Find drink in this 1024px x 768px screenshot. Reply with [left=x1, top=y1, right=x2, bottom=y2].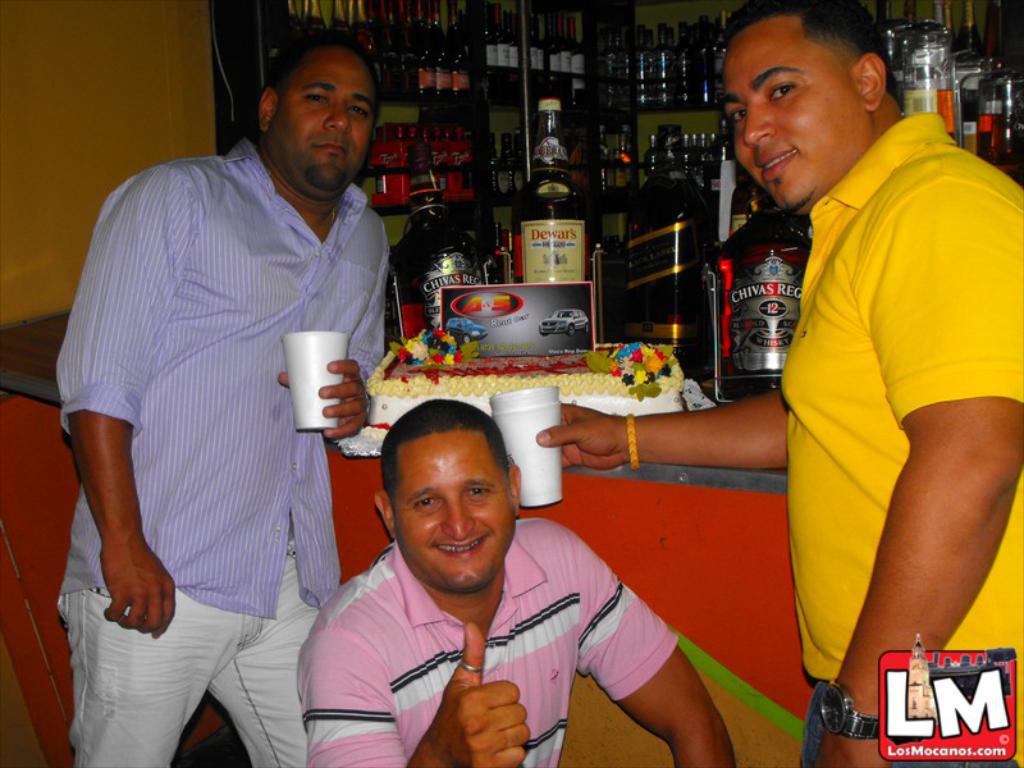
[left=901, top=90, right=956, bottom=138].
